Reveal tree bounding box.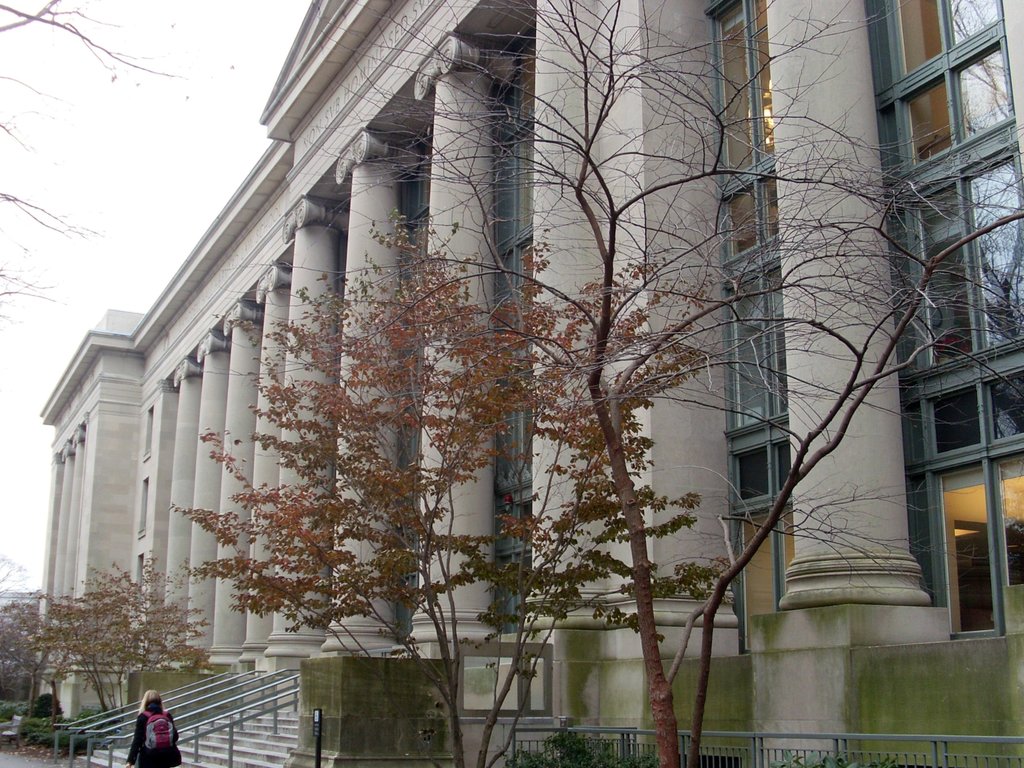
Revealed: <box>174,212,736,767</box>.
